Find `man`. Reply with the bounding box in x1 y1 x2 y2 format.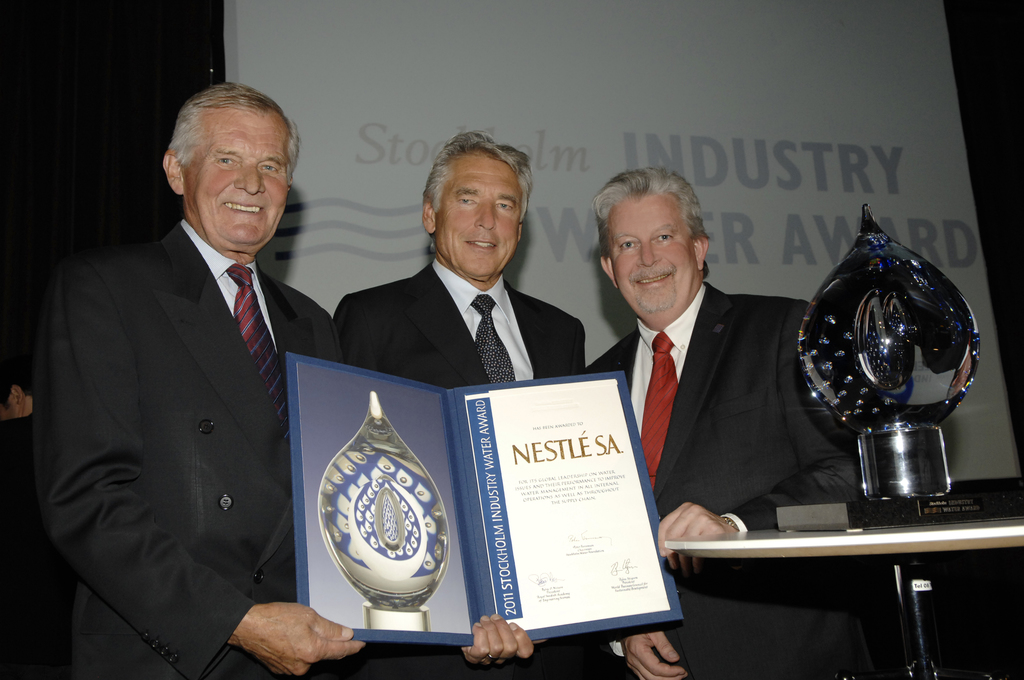
586 170 899 679.
